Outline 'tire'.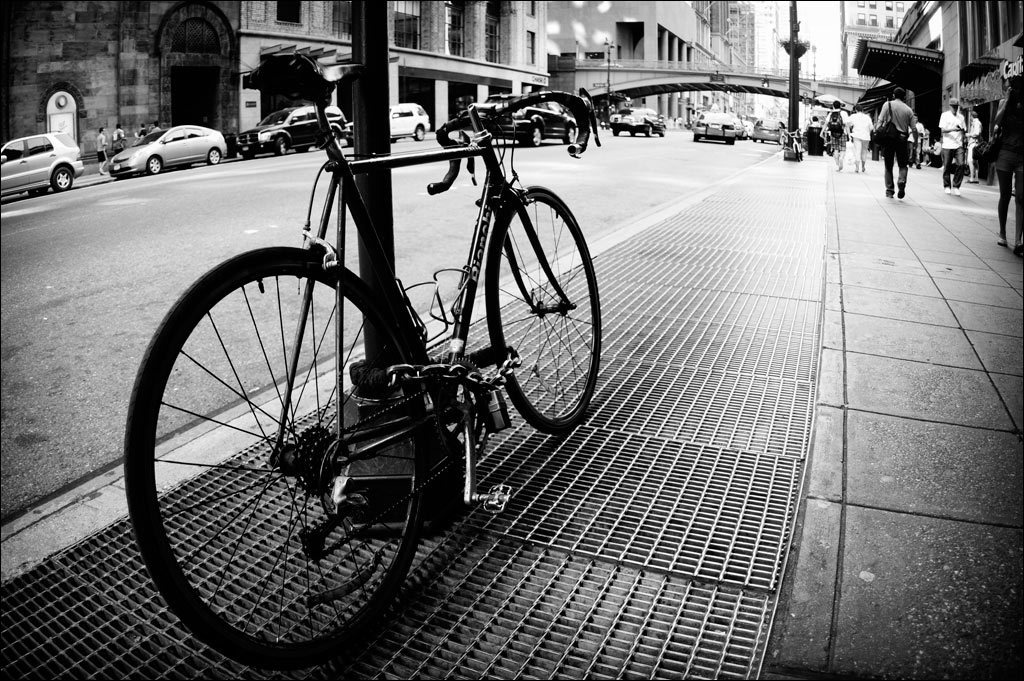
Outline: 414, 127, 424, 140.
